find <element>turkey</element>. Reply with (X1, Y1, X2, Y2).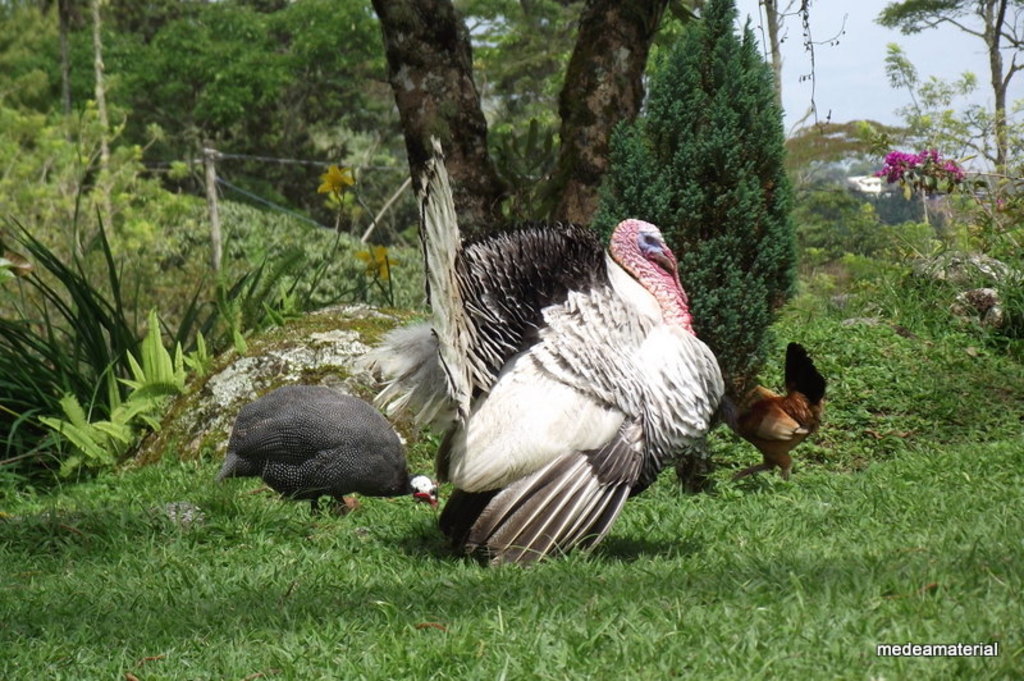
(712, 340, 822, 488).
